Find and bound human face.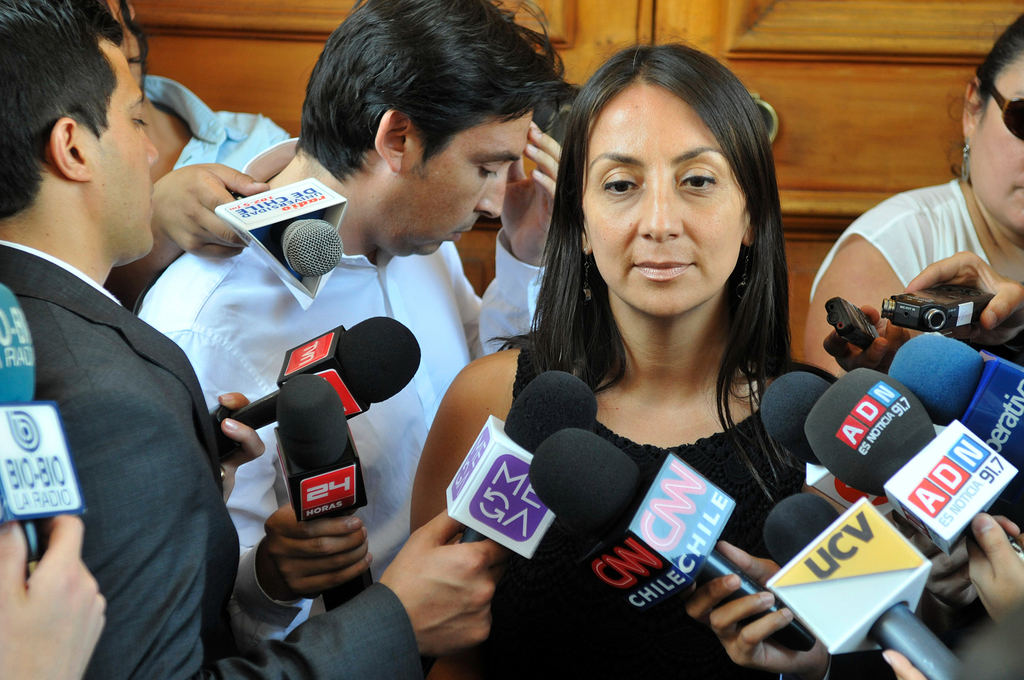
Bound: x1=92, y1=46, x2=160, y2=257.
